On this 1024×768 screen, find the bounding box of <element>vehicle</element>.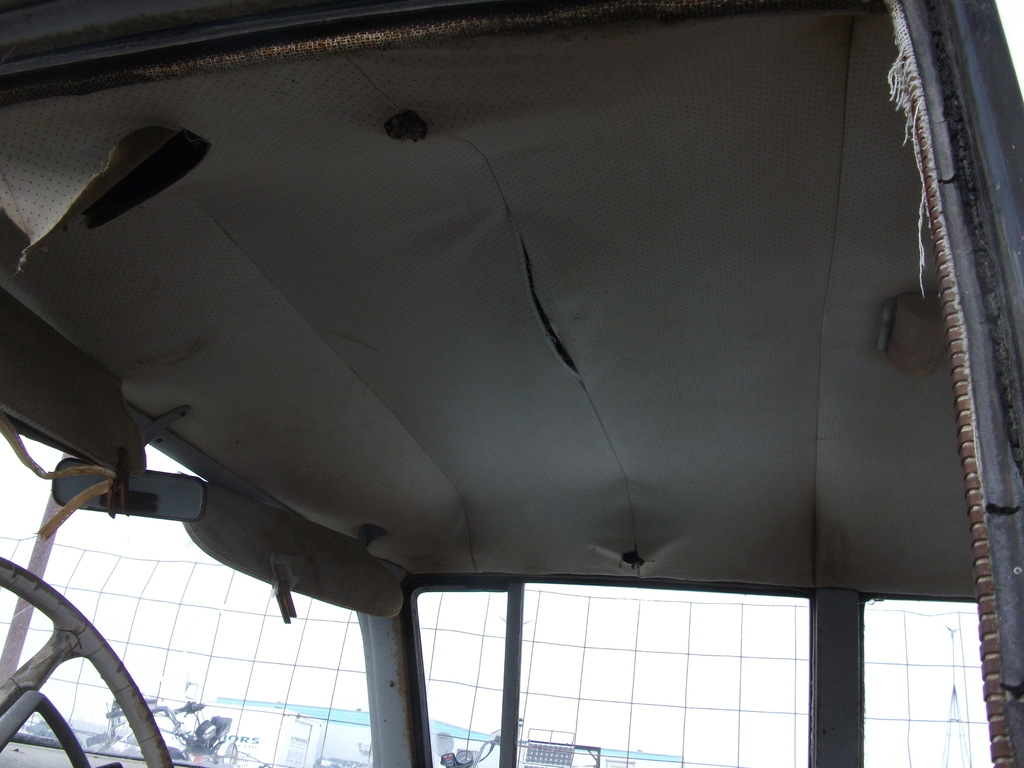
Bounding box: (left=109, top=696, right=232, bottom=762).
